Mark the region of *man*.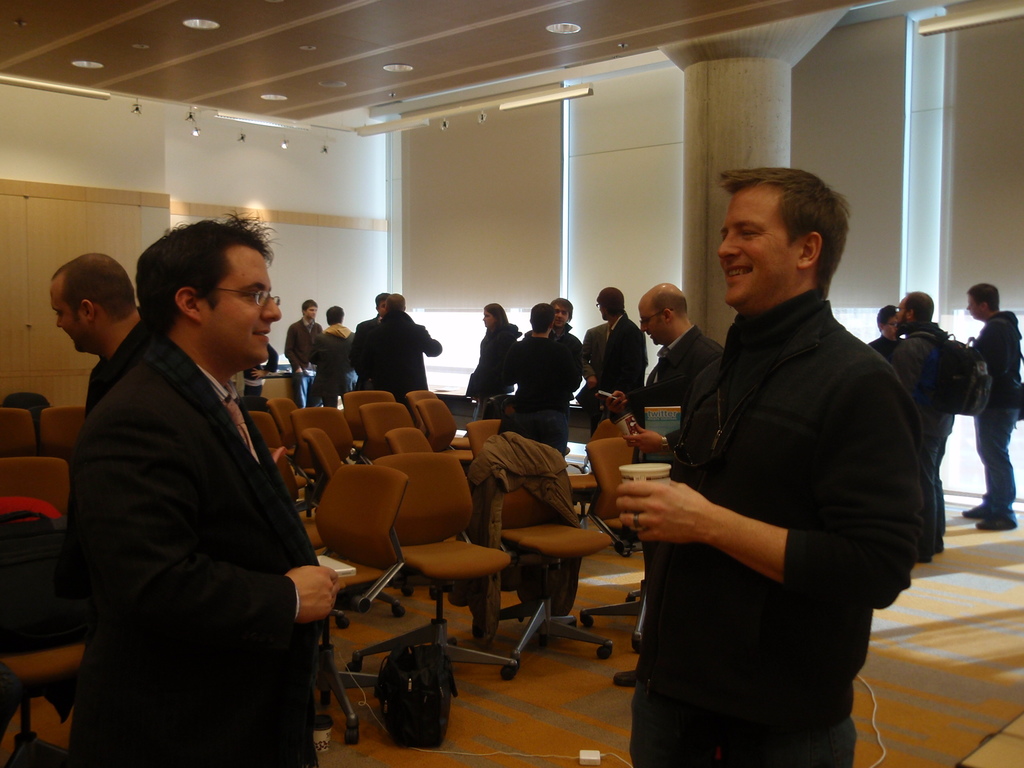
Region: left=499, top=291, right=583, bottom=458.
